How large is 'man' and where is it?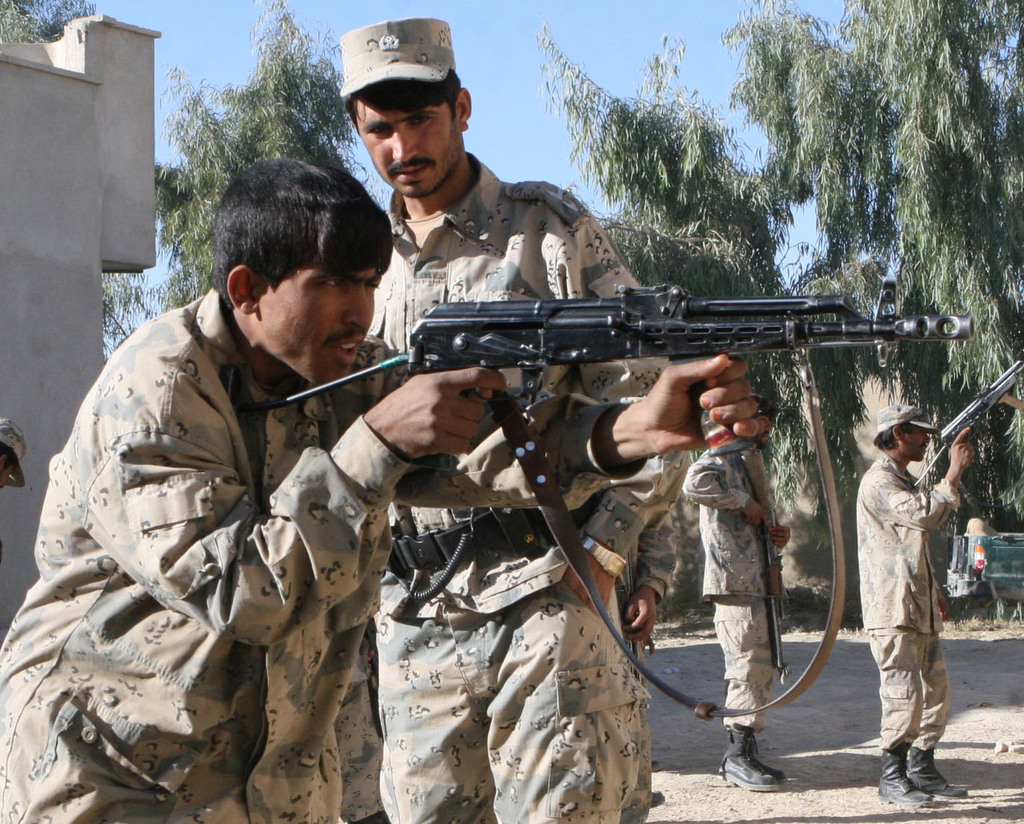
Bounding box: {"x1": 0, "y1": 151, "x2": 758, "y2": 823}.
